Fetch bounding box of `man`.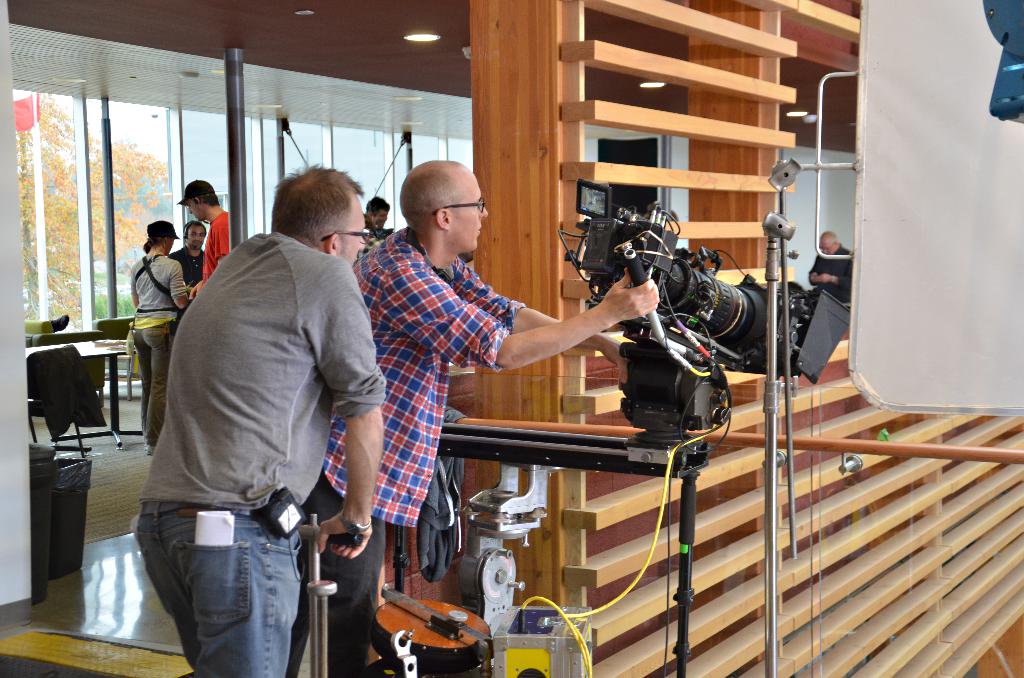
Bbox: left=332, top=158, right=659, bottom=677.
